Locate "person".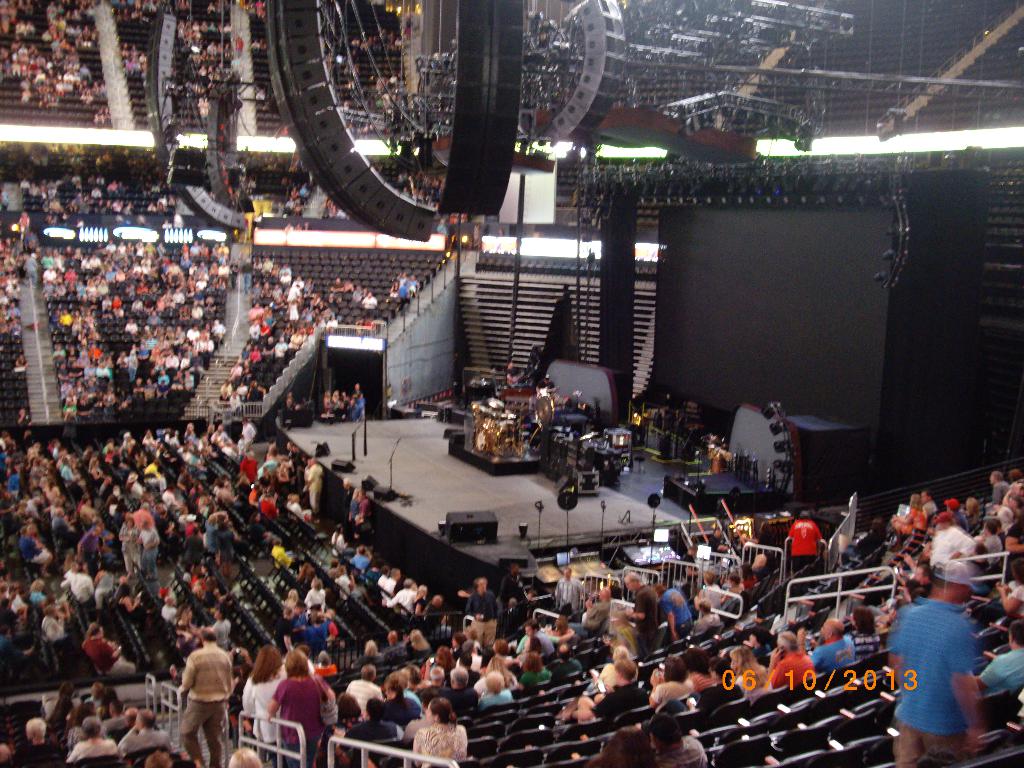
Bounding box: crop(648, 712, 708, 767).
